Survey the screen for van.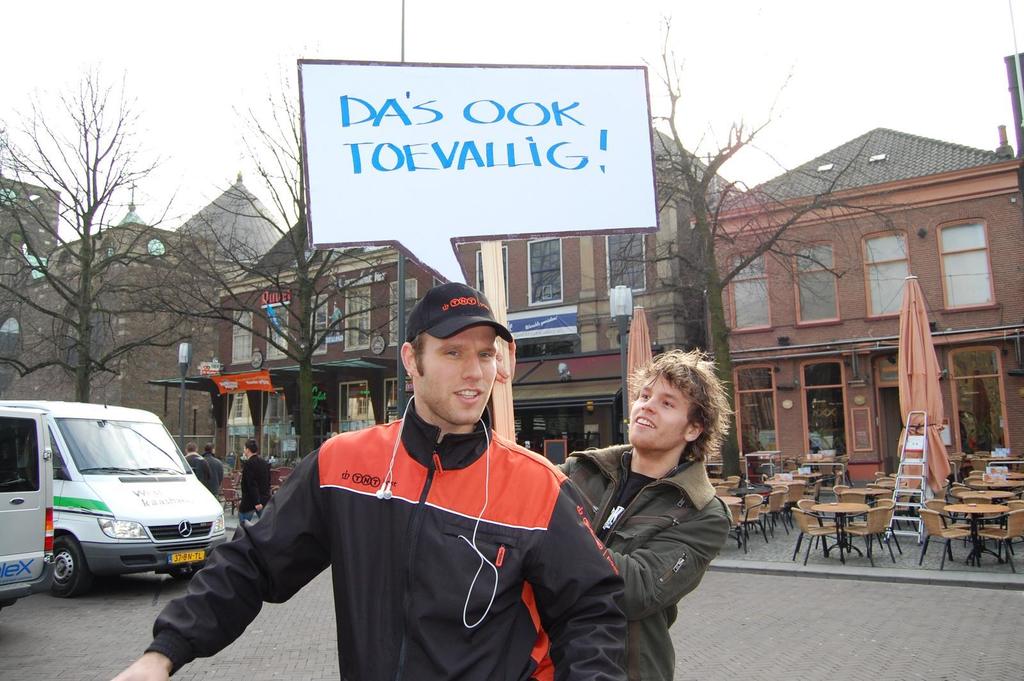
Survey found: (x1=0, y1=403, x2=55, y2=608).
